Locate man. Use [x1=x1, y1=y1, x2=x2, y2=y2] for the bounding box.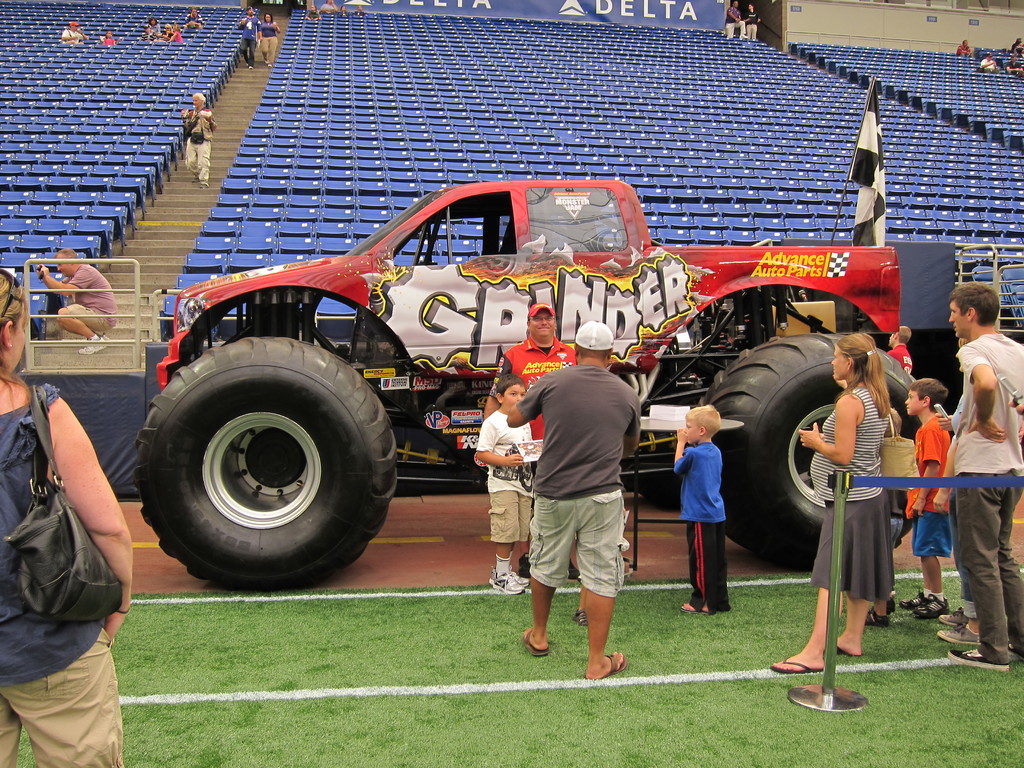
[x1=185, y1=9, x2=201, y2=29].
